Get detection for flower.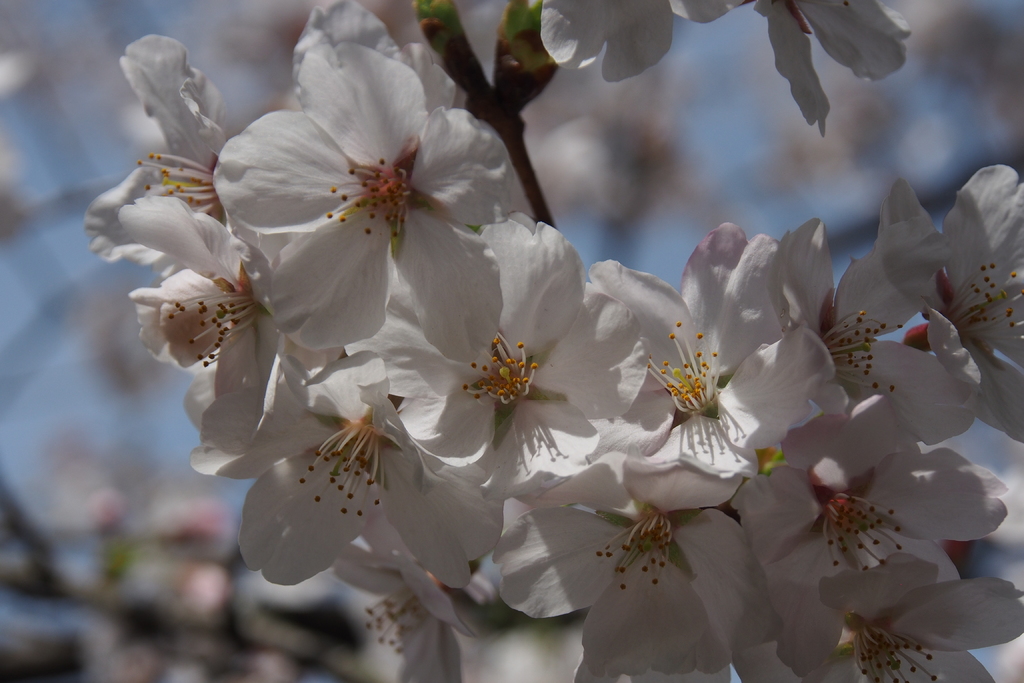
Detection: crop(220, 39, 498, 336).
